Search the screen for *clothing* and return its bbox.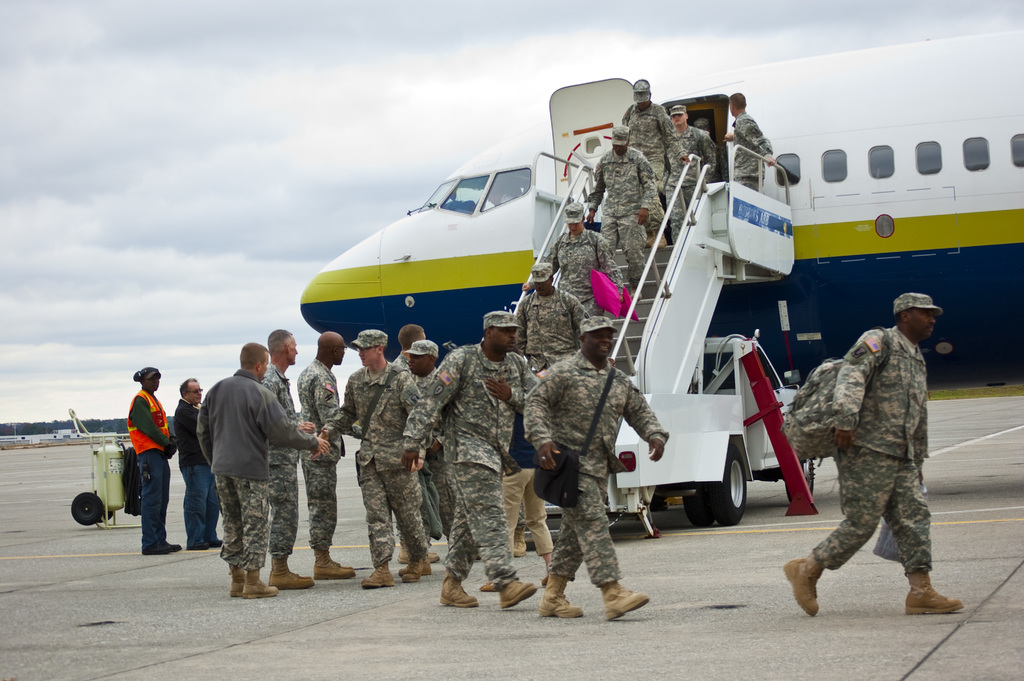
Found: {"x1": 669, "y1": 127, "x2": 718, "y2": 241}.
